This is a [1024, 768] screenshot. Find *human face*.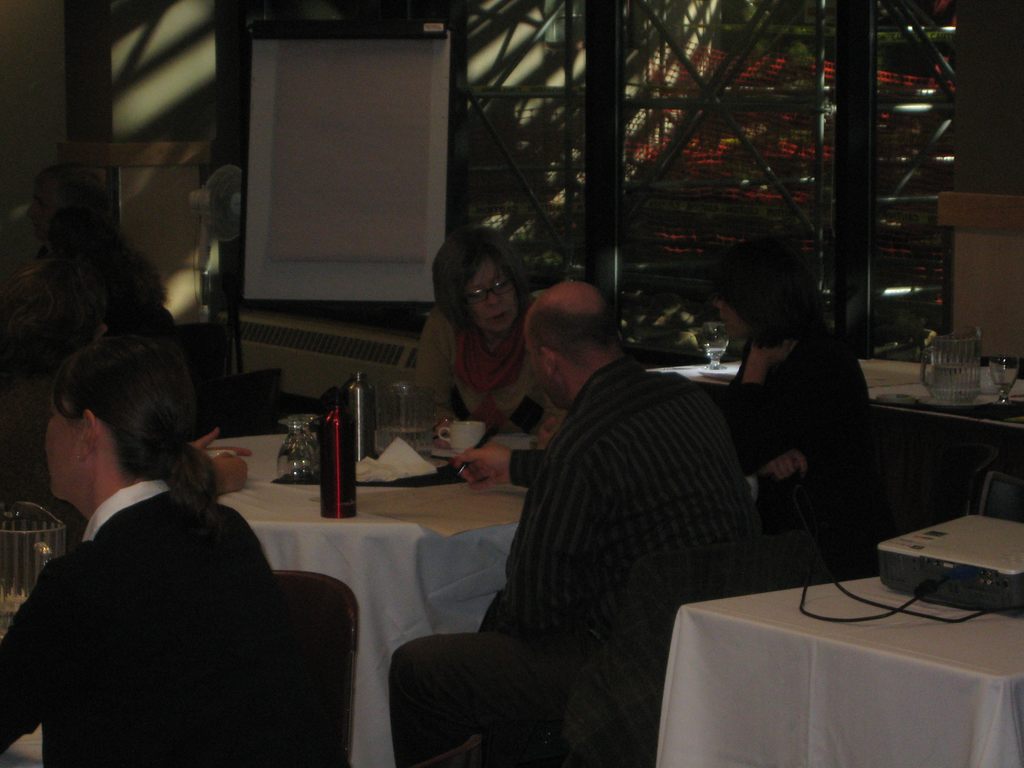
Bounding box: {"x1": 40, "y1": 399, "x2": 87, "y2": 488}.
